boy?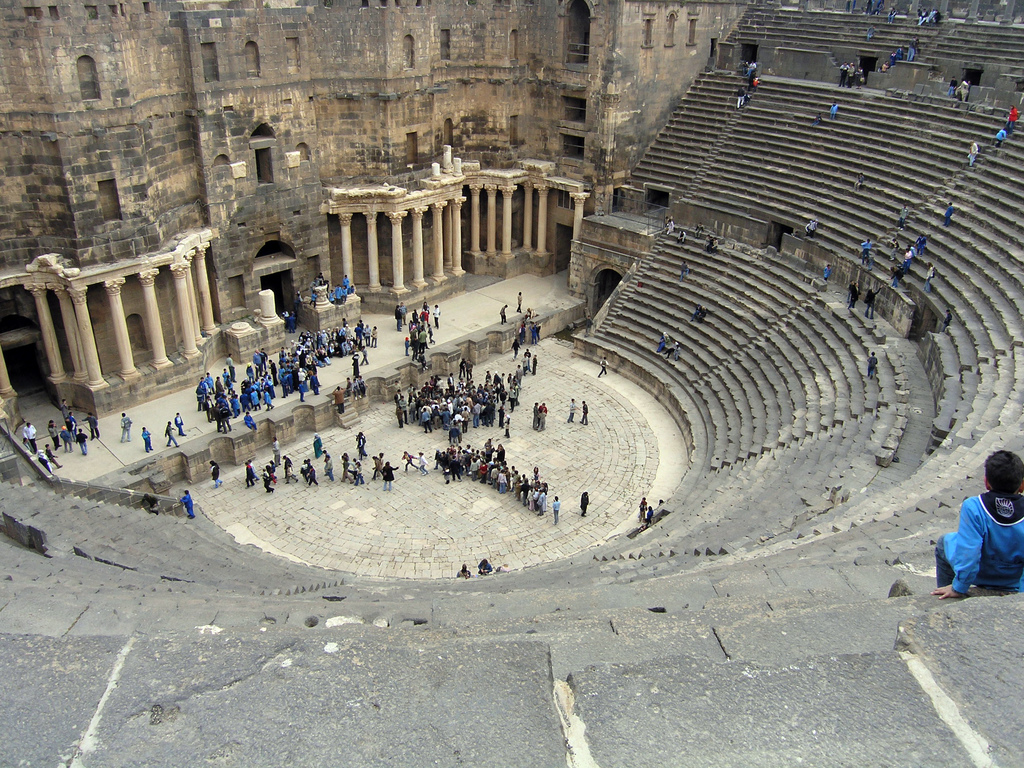
BBox(516, 289, 523, 312)
